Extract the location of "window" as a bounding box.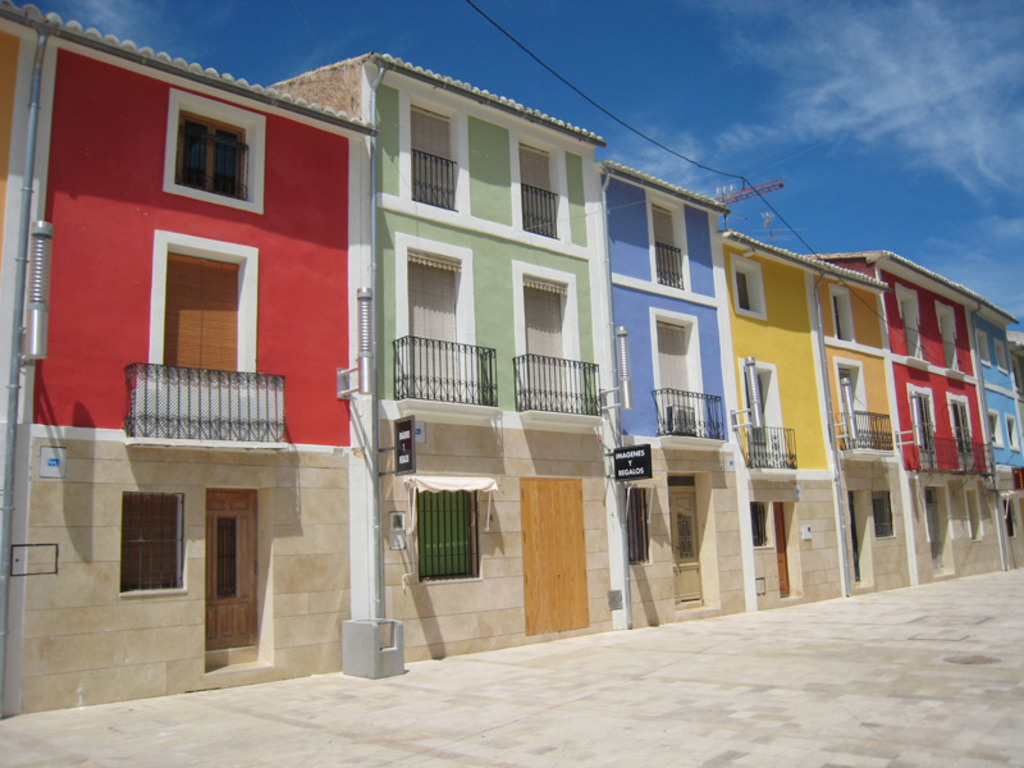
region(948, 393, 966, 460).
